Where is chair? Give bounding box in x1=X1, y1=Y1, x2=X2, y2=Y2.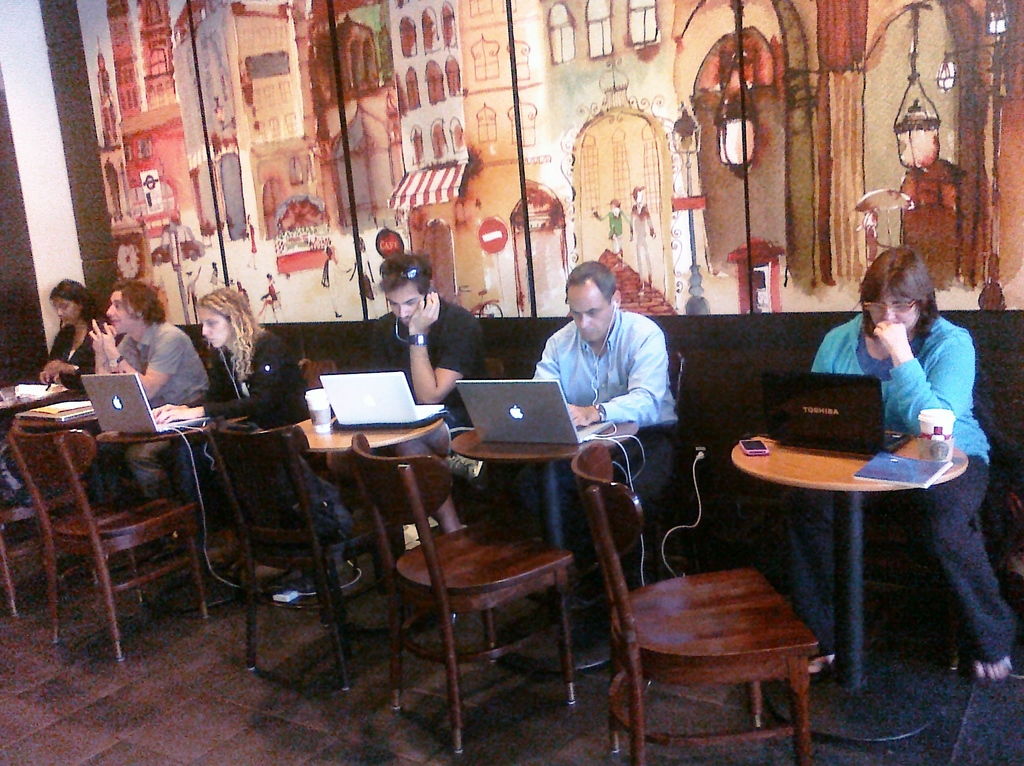
x1=0, y1=496, x2=96, y2=615.
